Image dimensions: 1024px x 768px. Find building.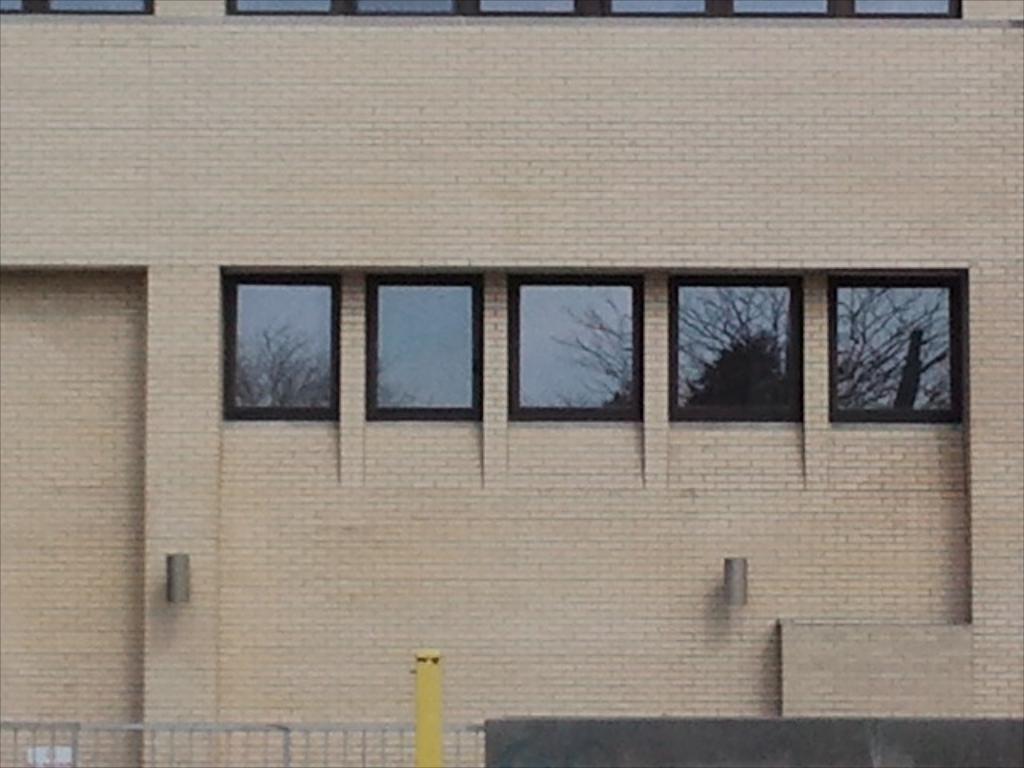
(left=0, top=0, right=1022, bottom=766).
